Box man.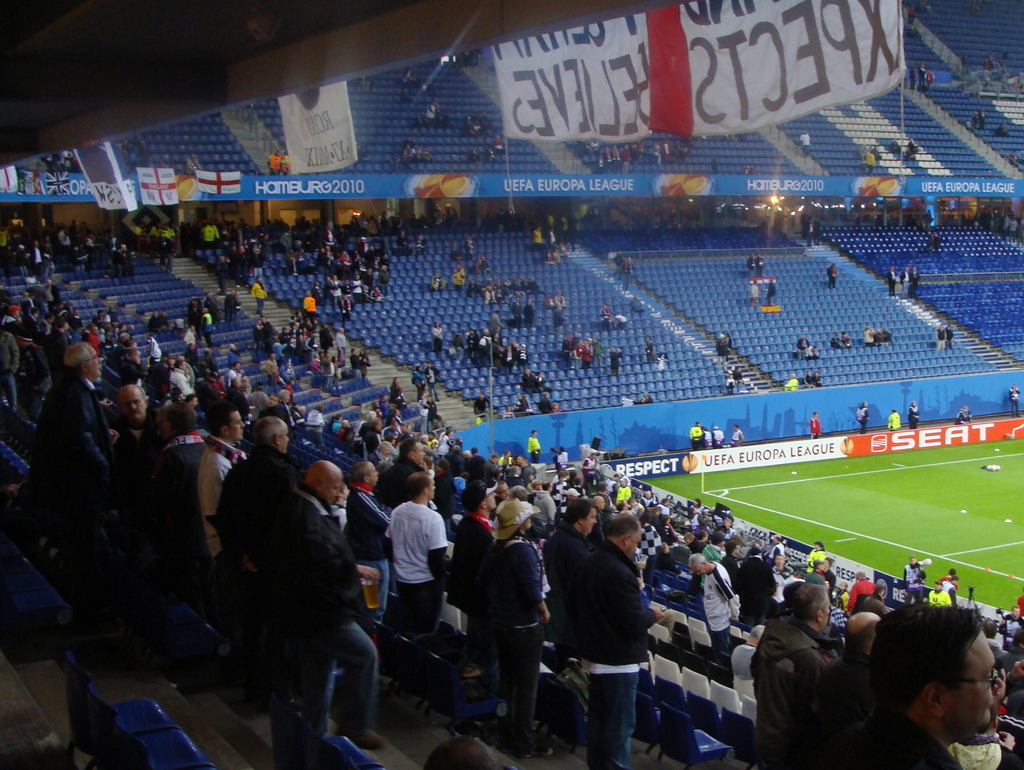
(x1=231, y1=415, x2=314, y2=606).
